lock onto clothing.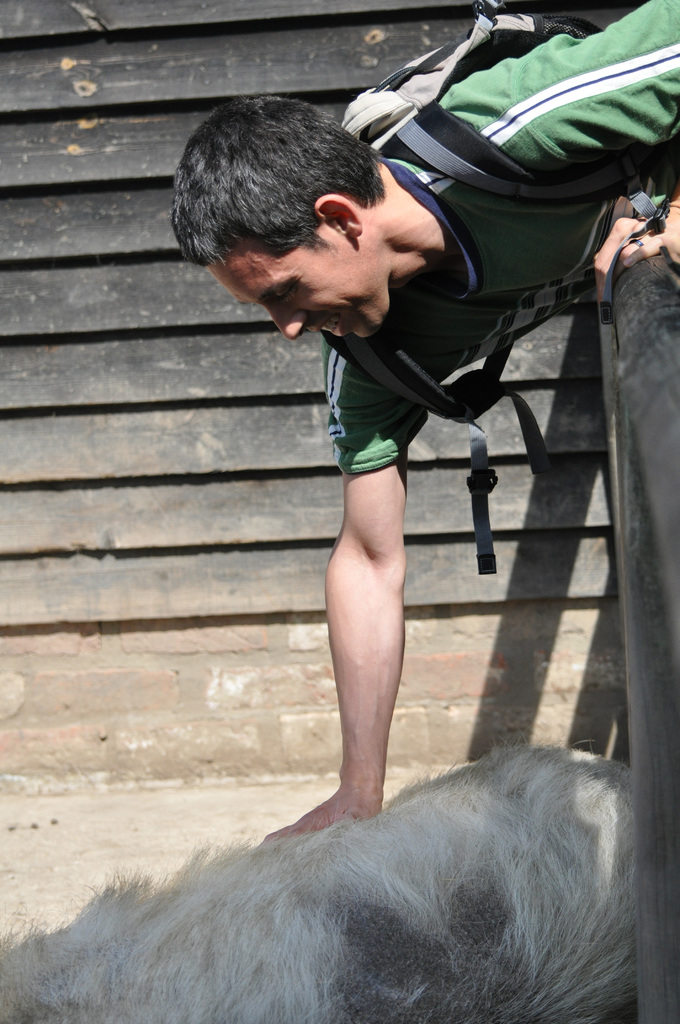
Locked: (327, 0, 677, 470).
